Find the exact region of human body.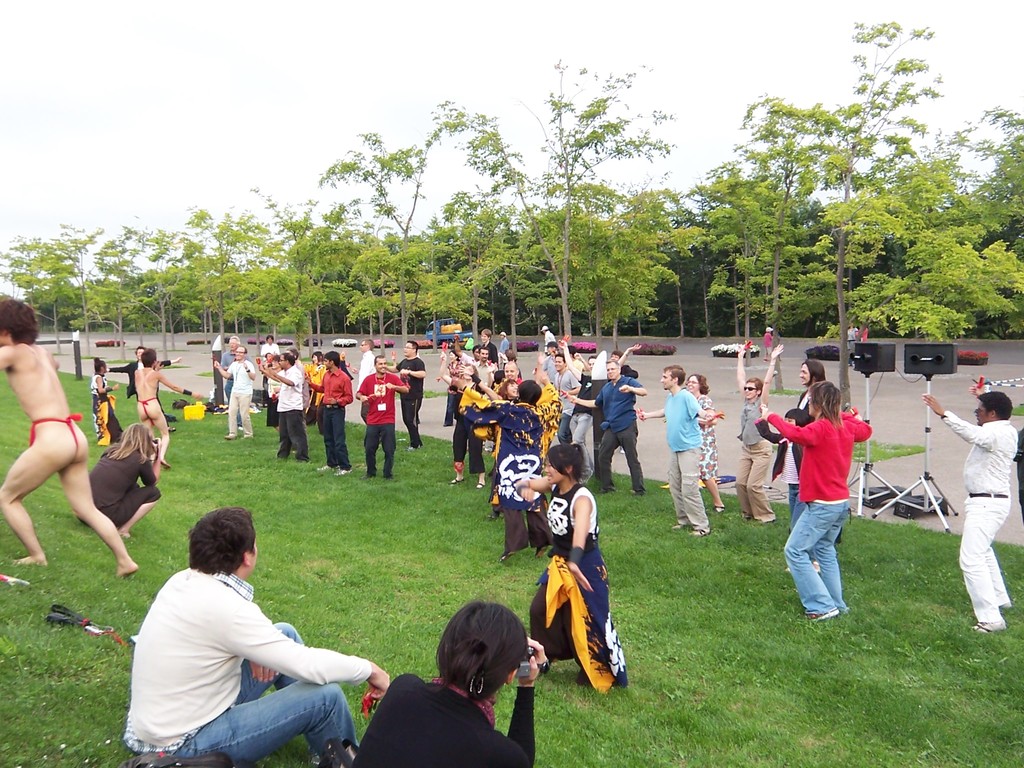
Exact region: crop(307, 362, 326, 426).
